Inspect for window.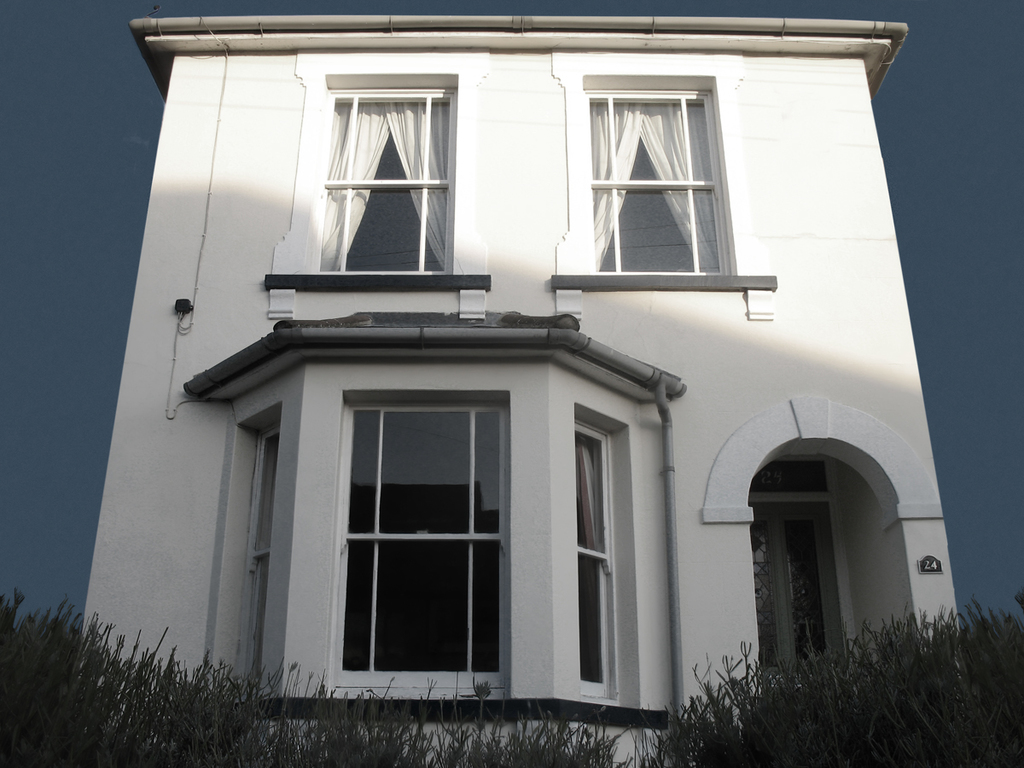
Inspection: [575, 410, 646, 705].
